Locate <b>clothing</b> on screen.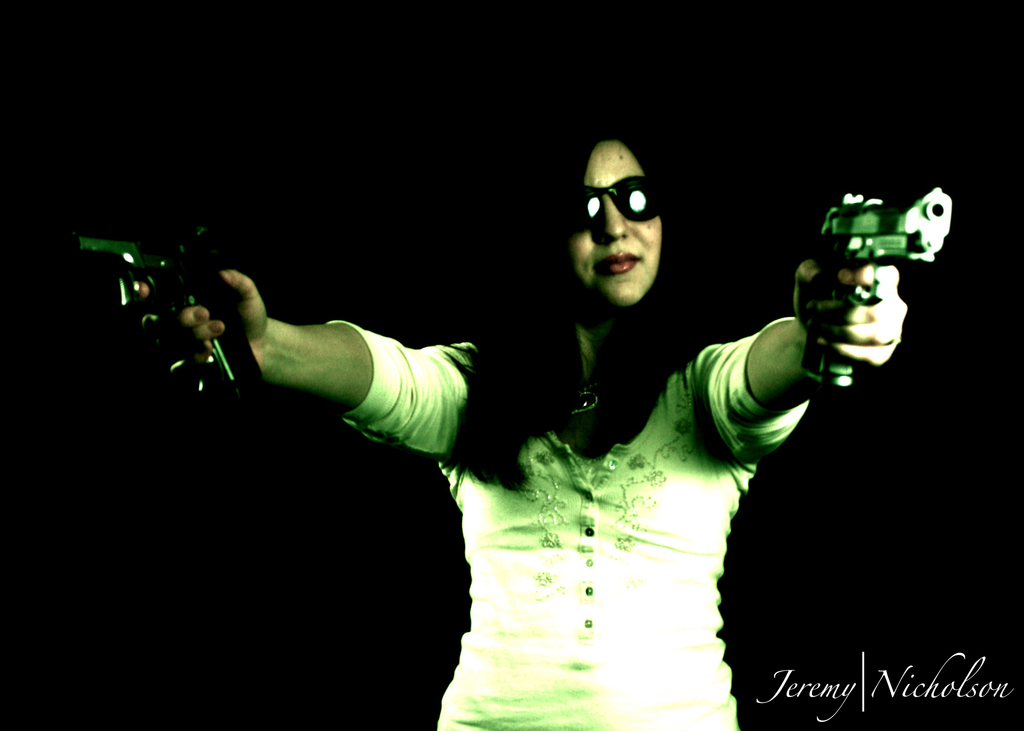
On screen at [x1=330, y1=317, x2=807, y2=730].
